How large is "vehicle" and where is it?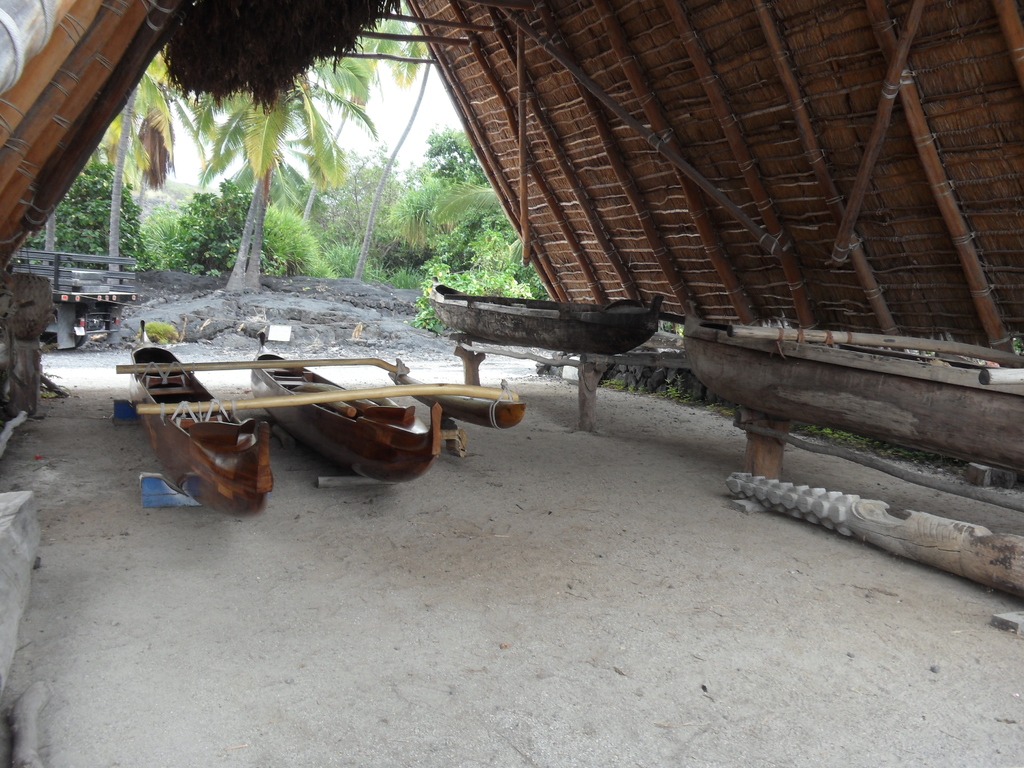
Bounding box: (124, 297, 587, 491).
